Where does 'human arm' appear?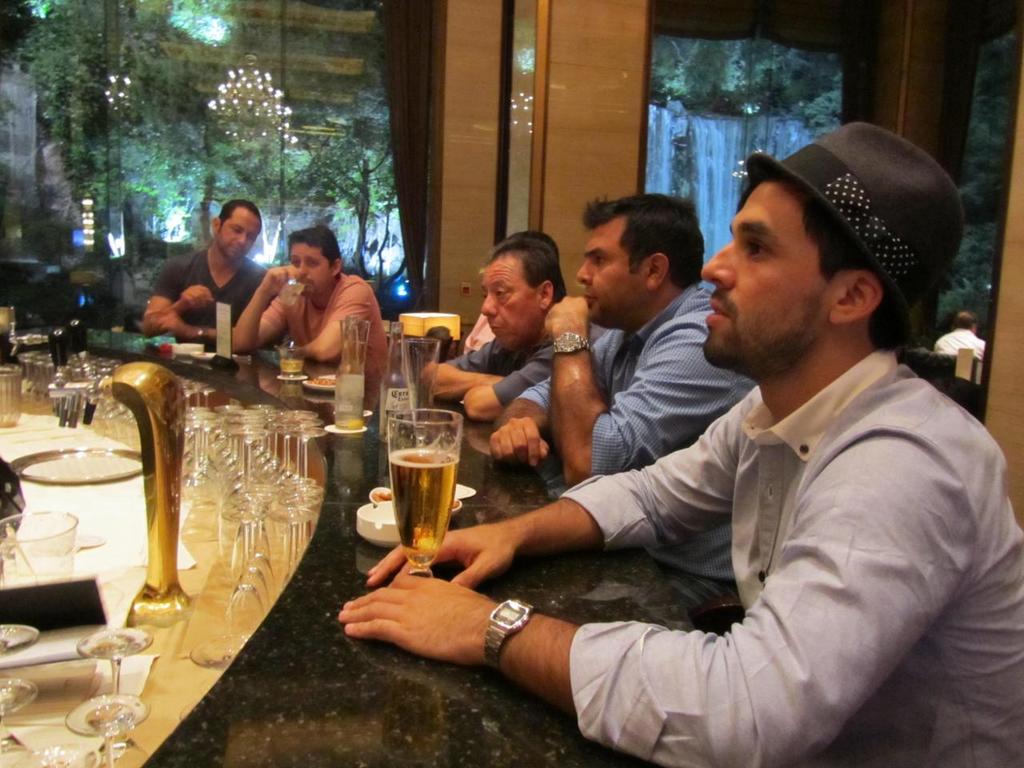
Appears at detection(283, 273, 373, 365).
